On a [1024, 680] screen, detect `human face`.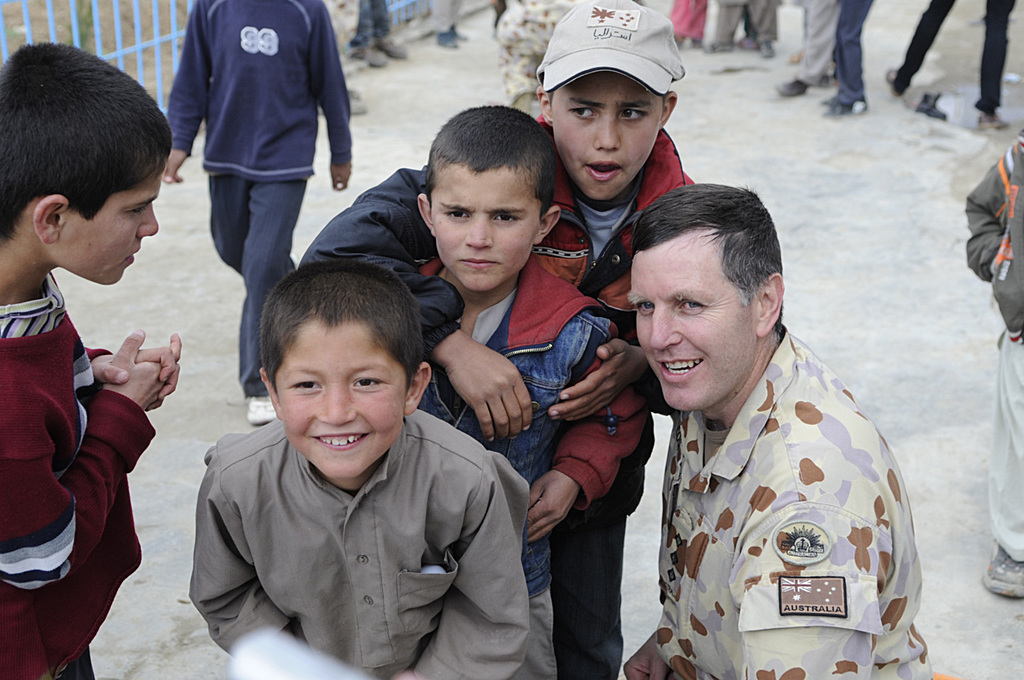
locate(53, 158, 164, 285).
